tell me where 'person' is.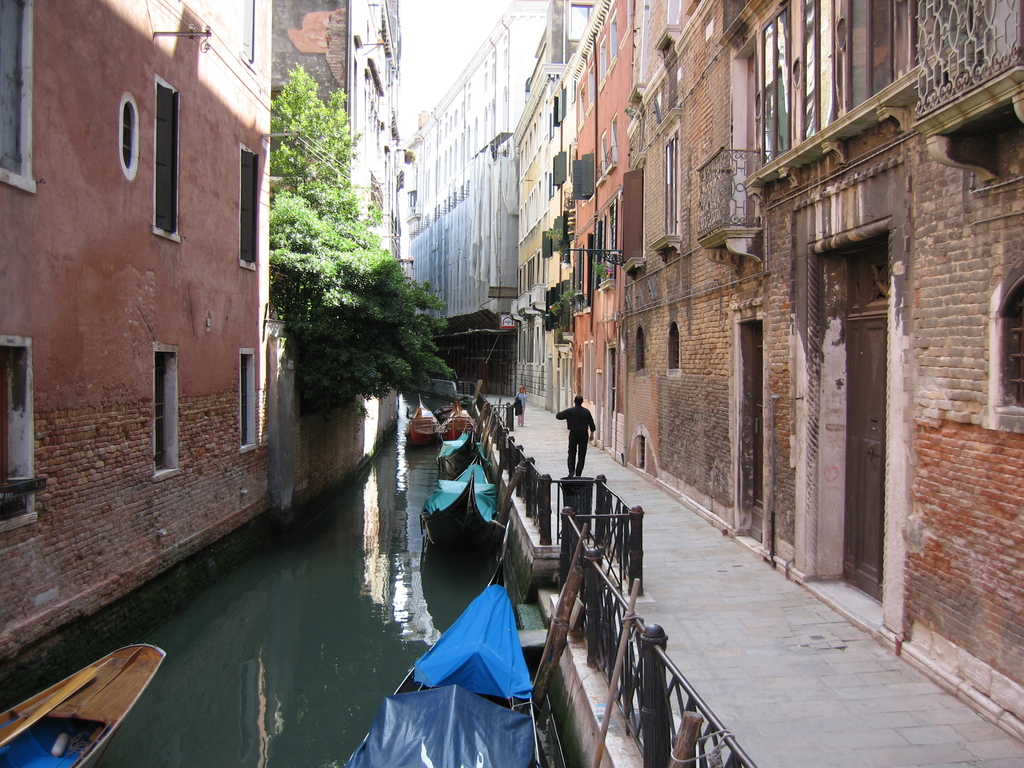
'person' is at select_region(557, 395, 597, 477).
